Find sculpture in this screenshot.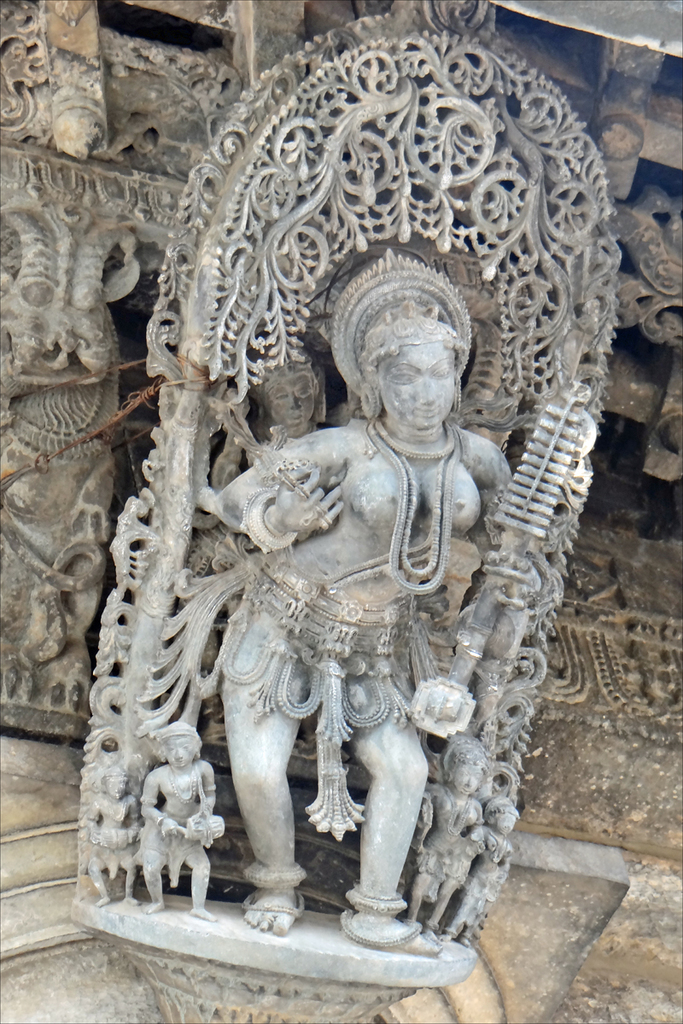
The bounding box for sculpture is 201 225 547 957.
